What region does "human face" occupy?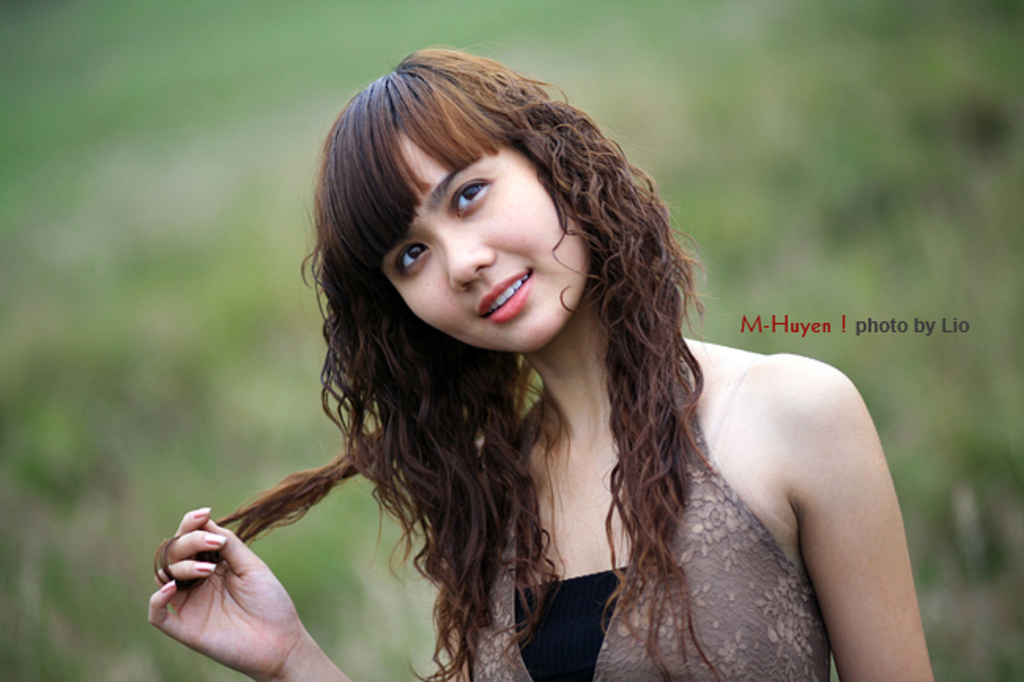
[378, 131, 589, 350].
